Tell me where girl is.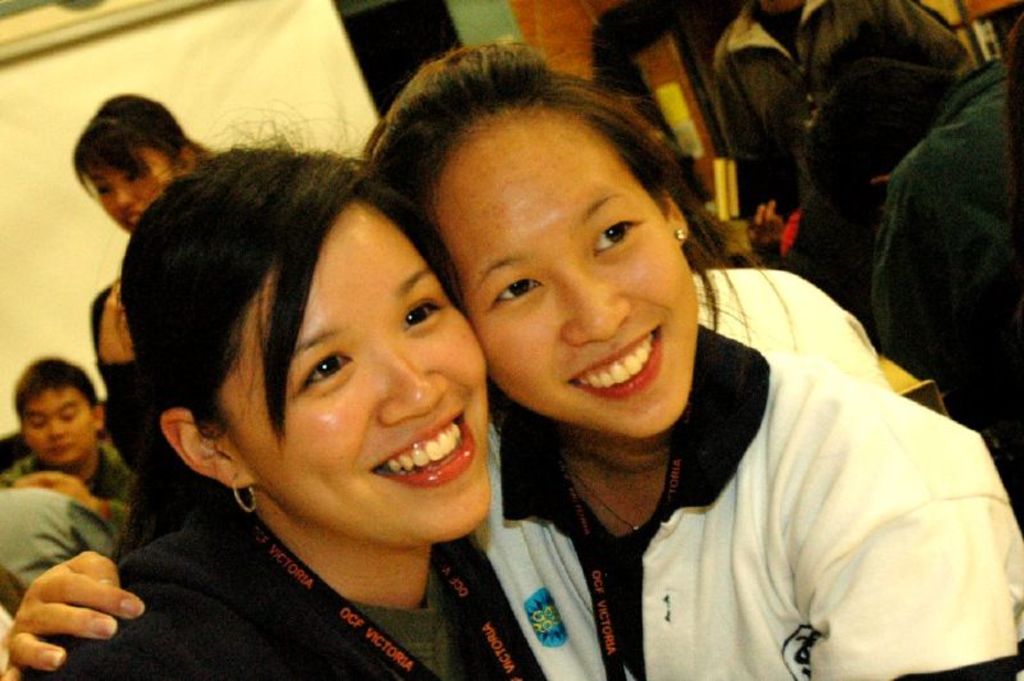
girl is at region(0, 32, 1023, 680).
